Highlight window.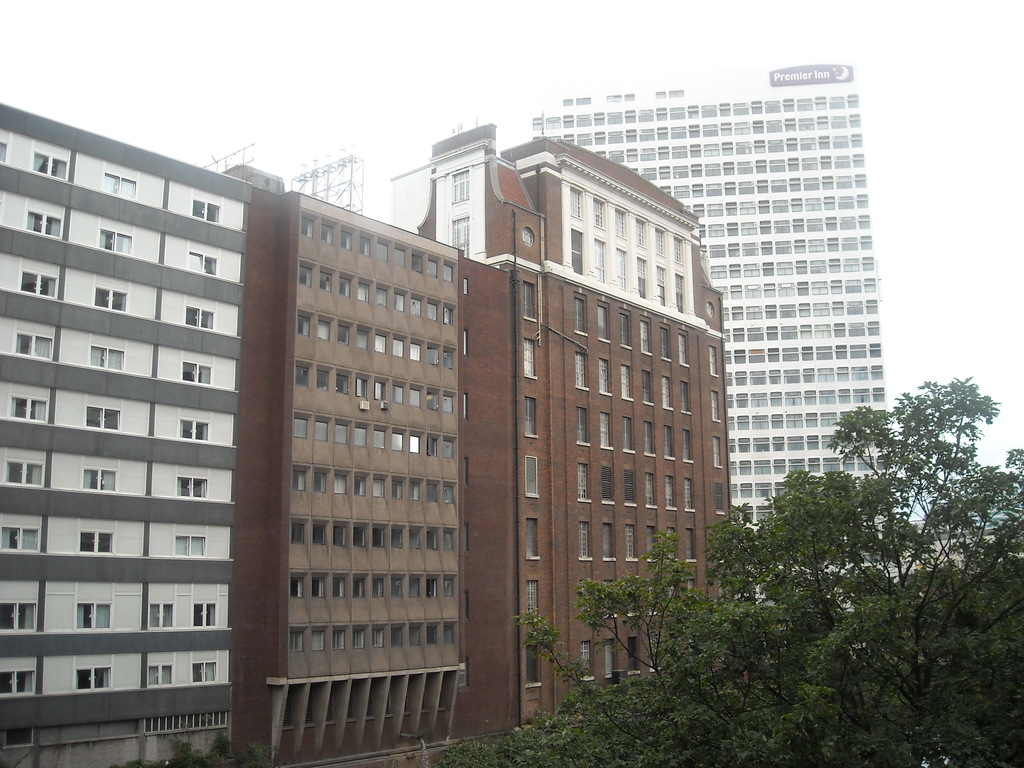
Highlighted region: region(358, 236, 371, 254).
